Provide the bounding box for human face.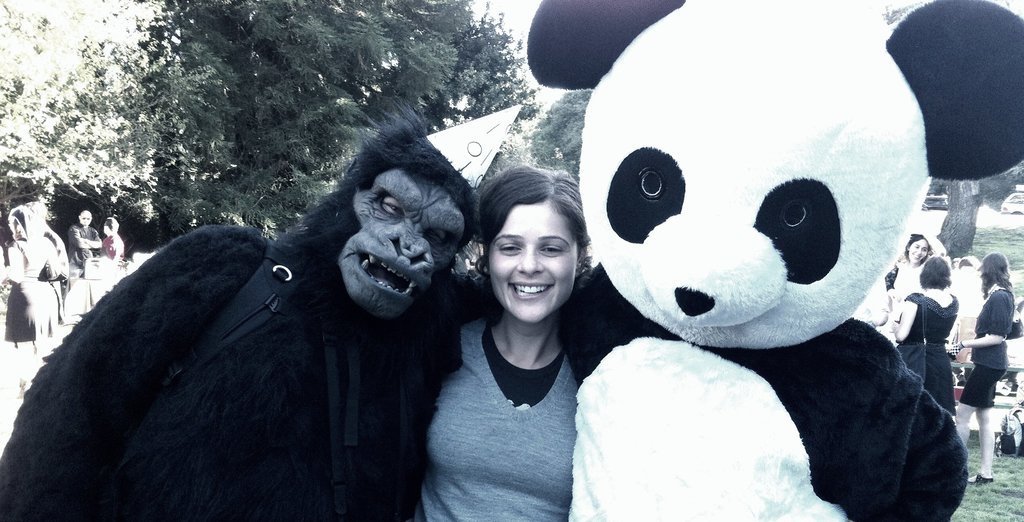
Rect(79, 214, 90, 229).
